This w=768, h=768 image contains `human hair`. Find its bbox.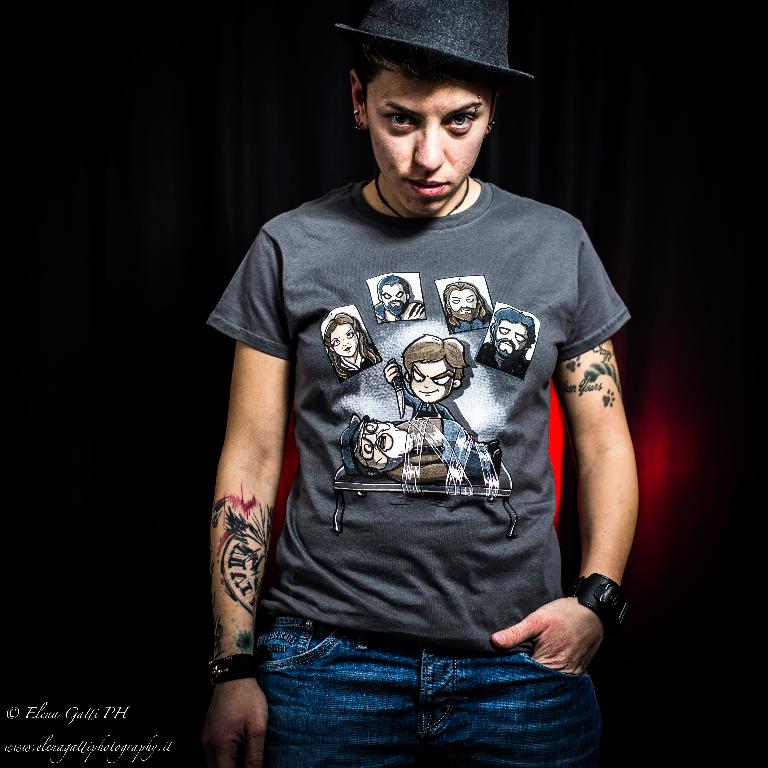
{"x1": 342, "y1": 26, "x2": 507, "y2": 79}.
